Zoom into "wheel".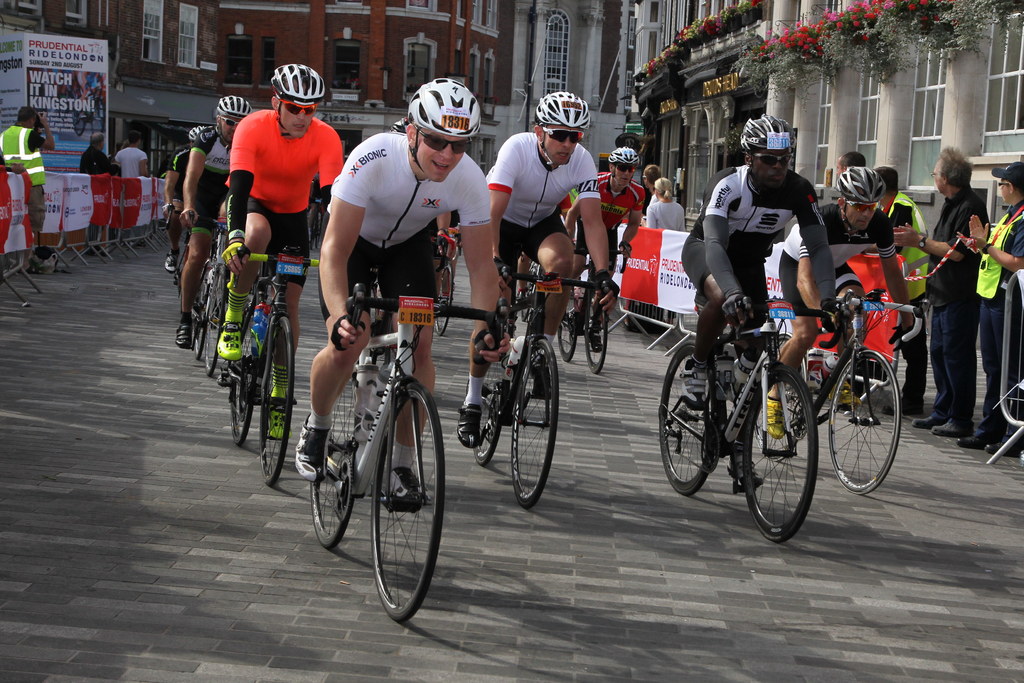
Zoom target: l=307, t=233, r=312, b=261.
